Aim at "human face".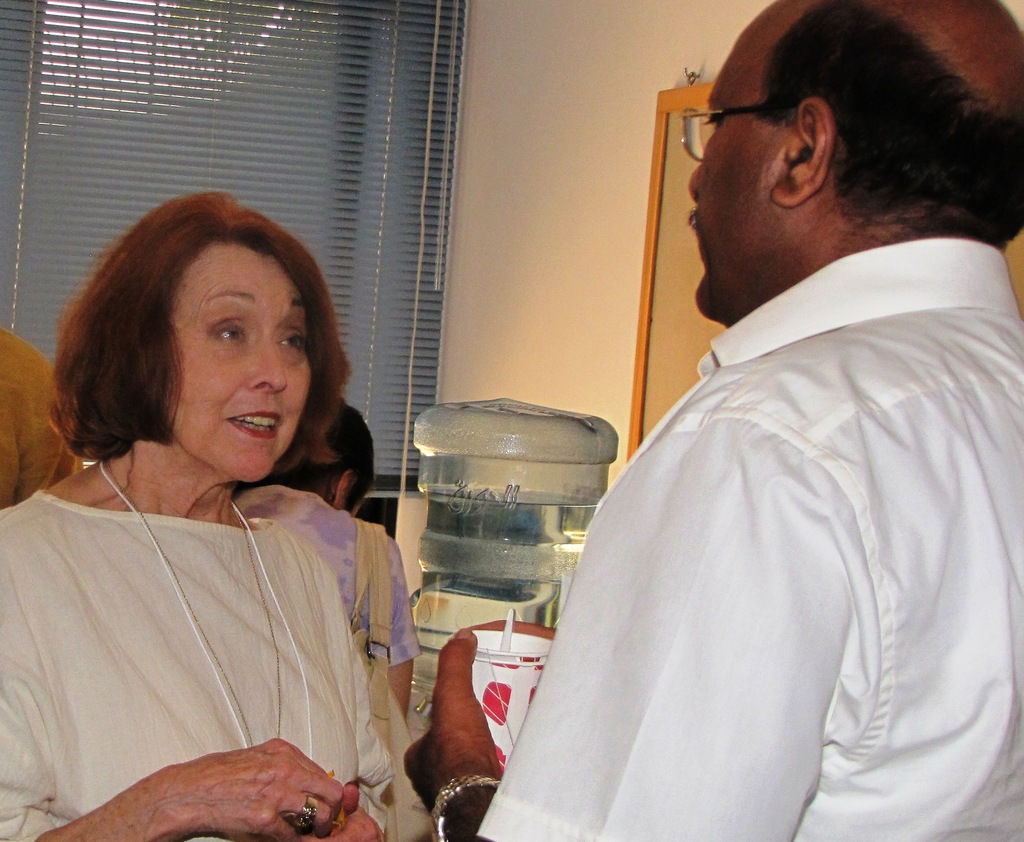
Aimed at box=[166, 245, 315, 487].
